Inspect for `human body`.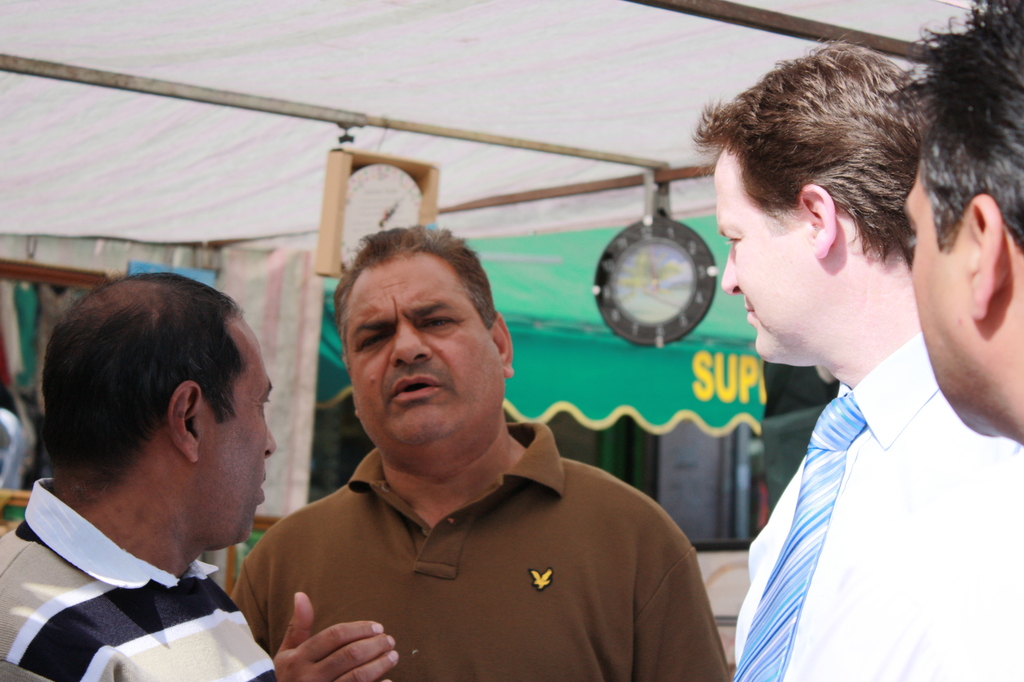
Inspection: bbox=(693, 24, 1023, 681).
